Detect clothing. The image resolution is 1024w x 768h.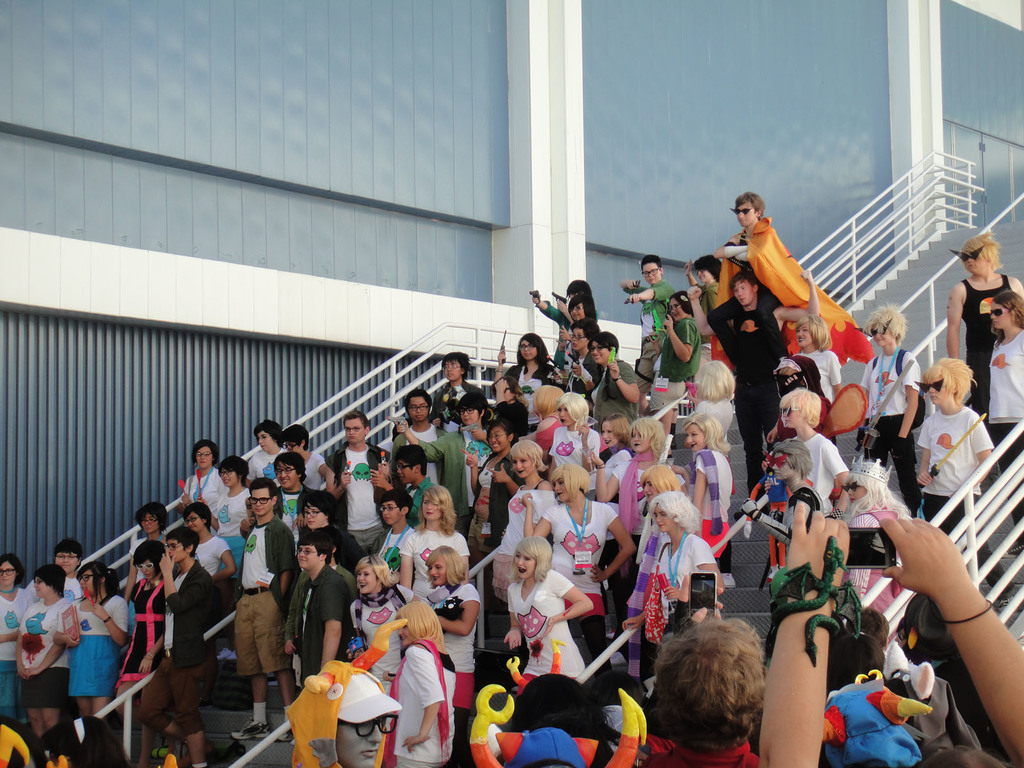
<region>283, 569, 354, 688</region>.
